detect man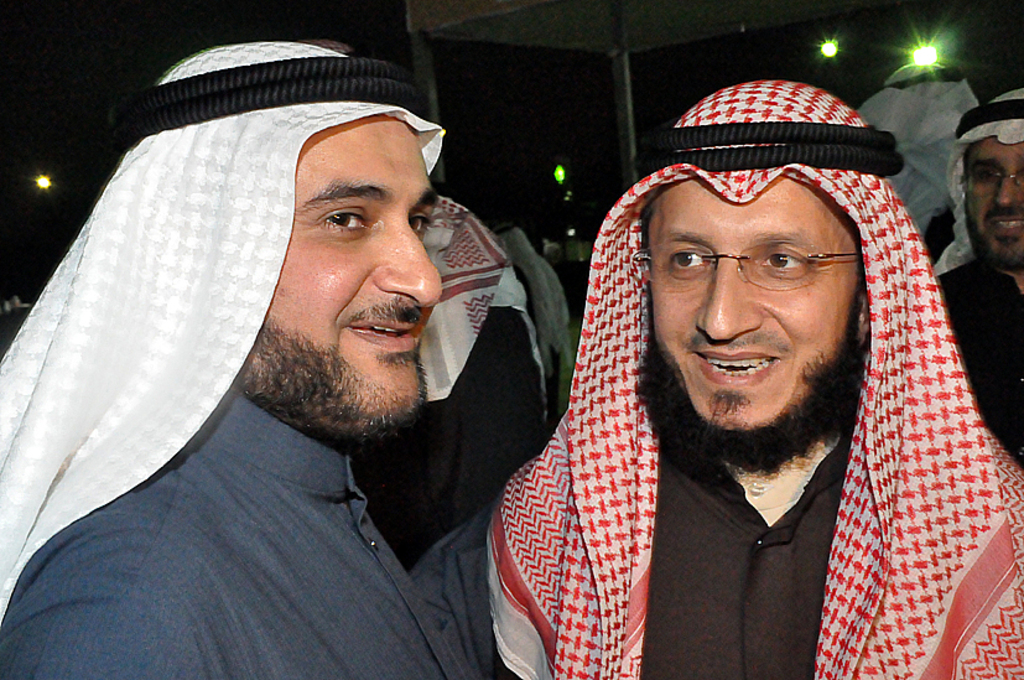
[916,82,1023,457]
